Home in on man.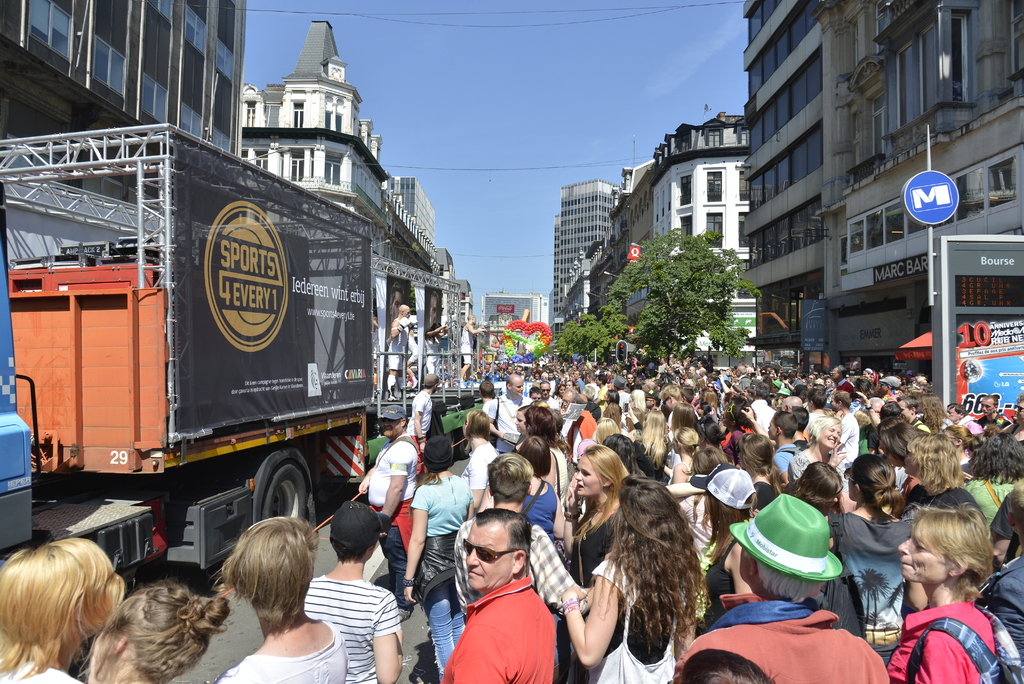
Homed in at 740:414:796:491.
